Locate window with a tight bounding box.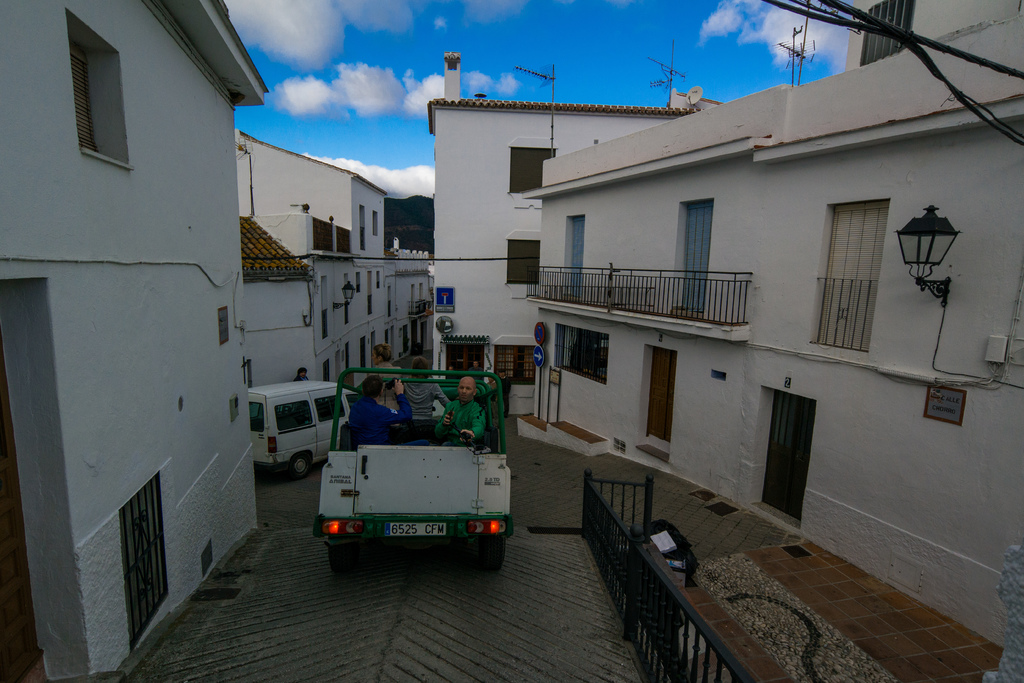
BBox(334, 226, 351, 256).
